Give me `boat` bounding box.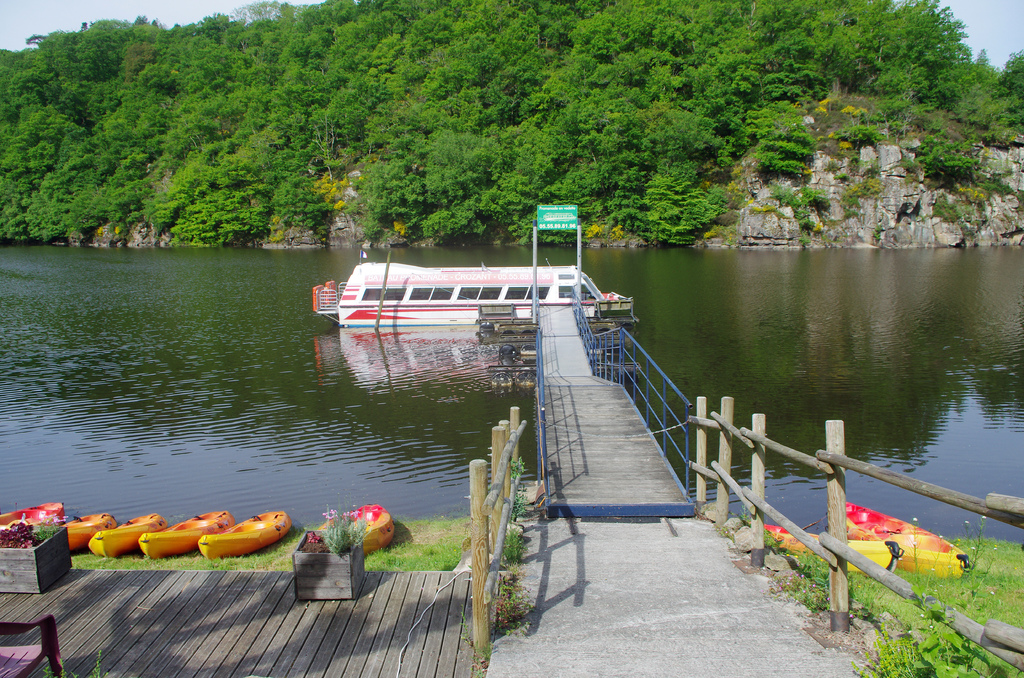
x1=309 y1=230 x2=643 y2=341.
